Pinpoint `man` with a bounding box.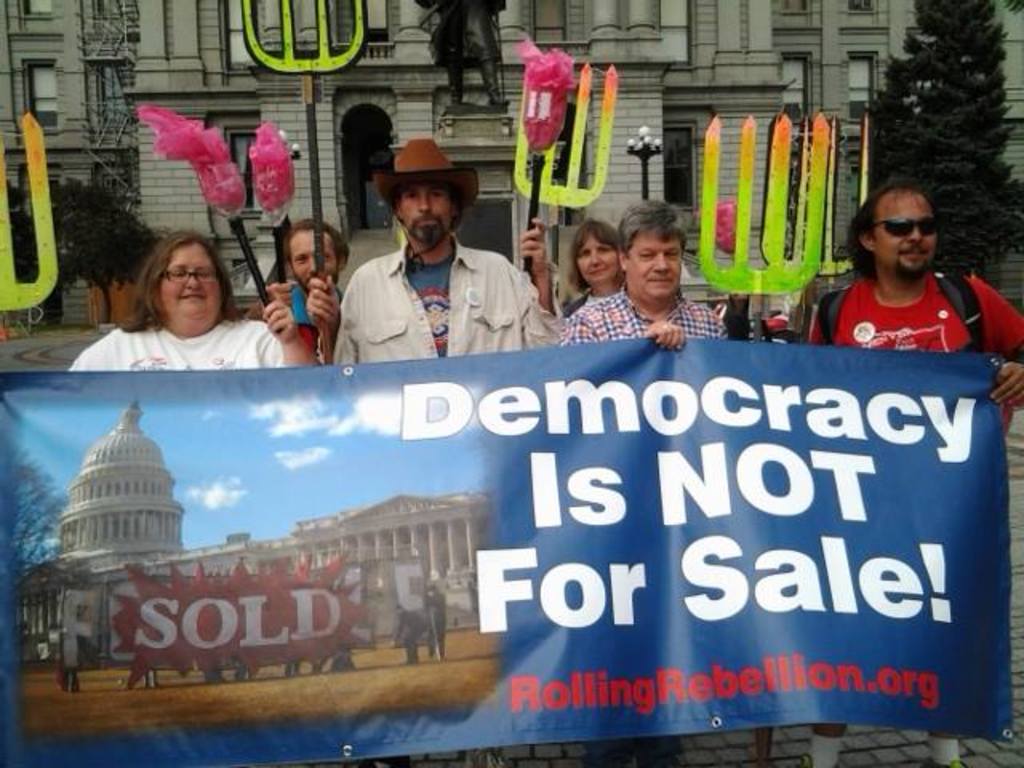
locate(325, 149, 550, 360).
